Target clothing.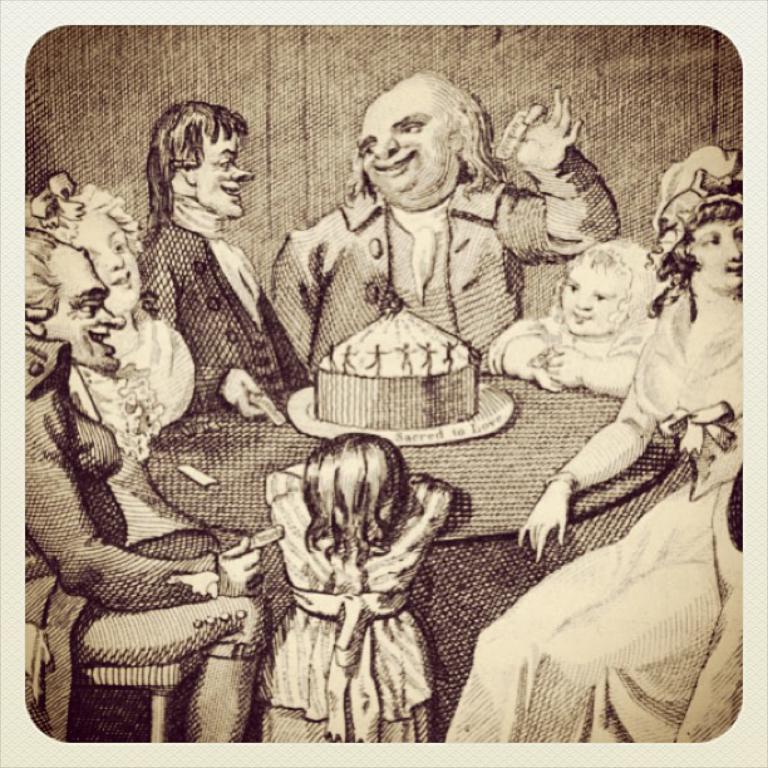
Target region: Rect(119, 152, 289, 439).
